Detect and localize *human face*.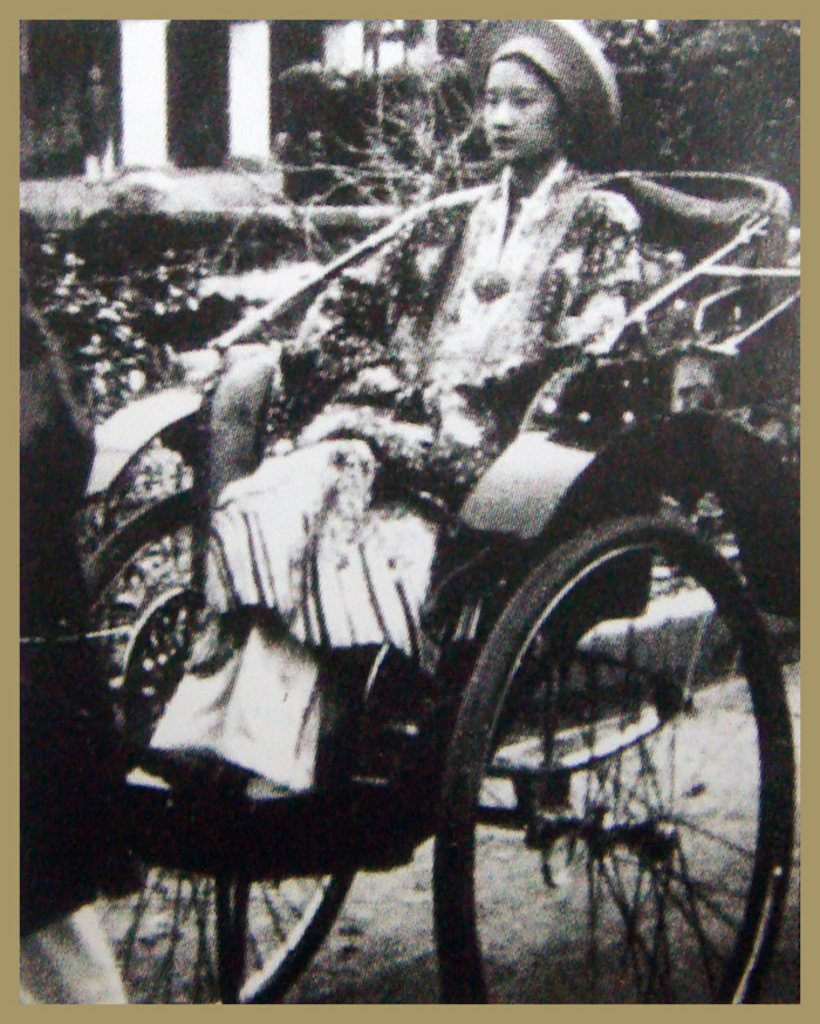
Localized at select_region(483, 59, 558, 158).
